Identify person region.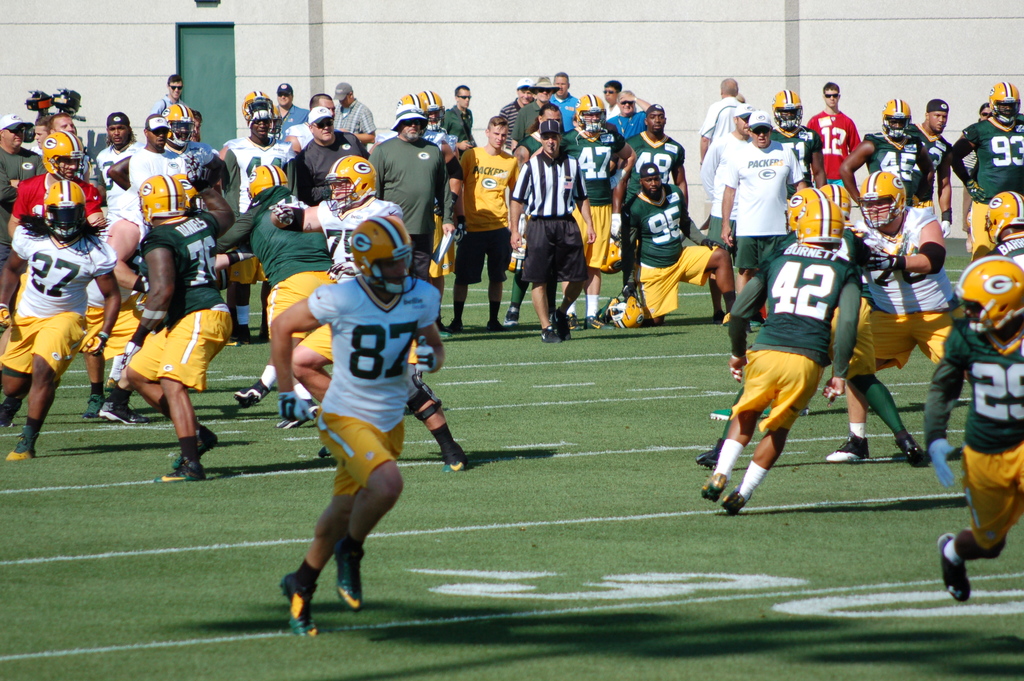
Region: crop(920, 254, 1023, 602).
